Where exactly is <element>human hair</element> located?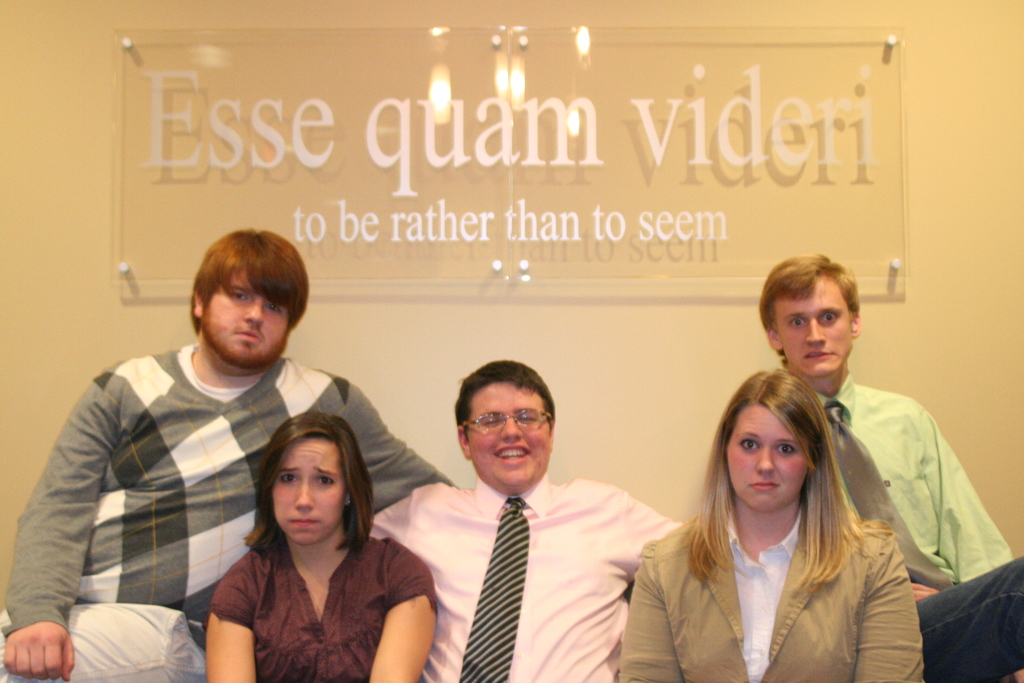
Its bounding box is bbox(686, 367, 899, 589).
